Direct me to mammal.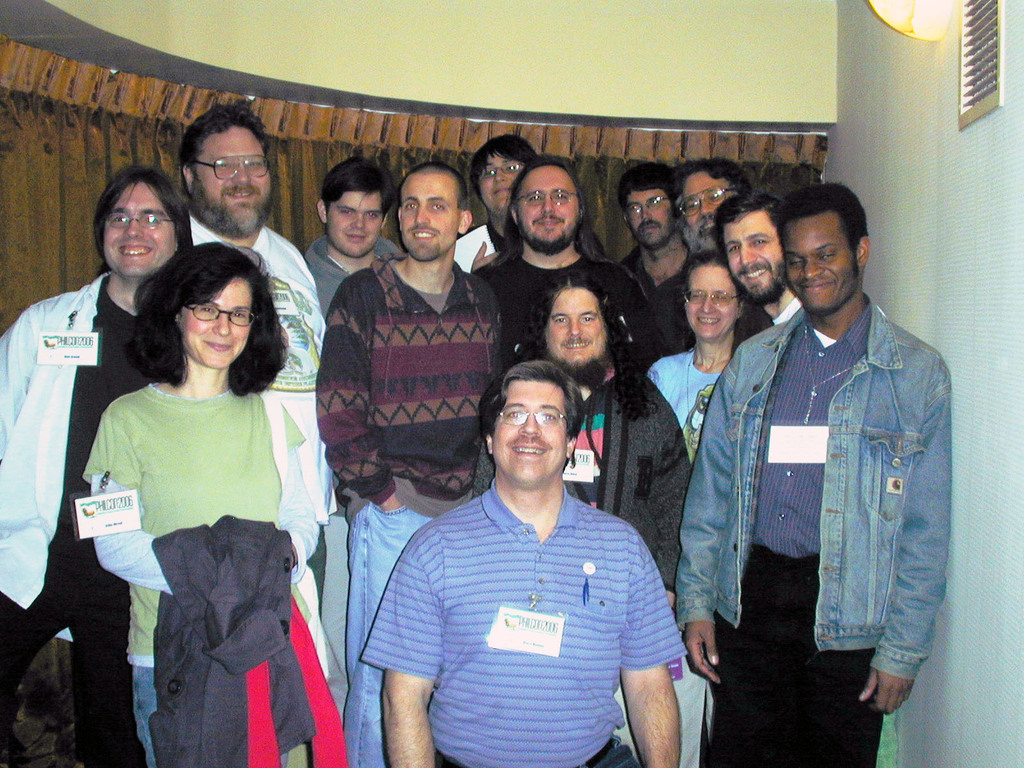
Direction: [left=618, top=161, right=700, bottom=372].
